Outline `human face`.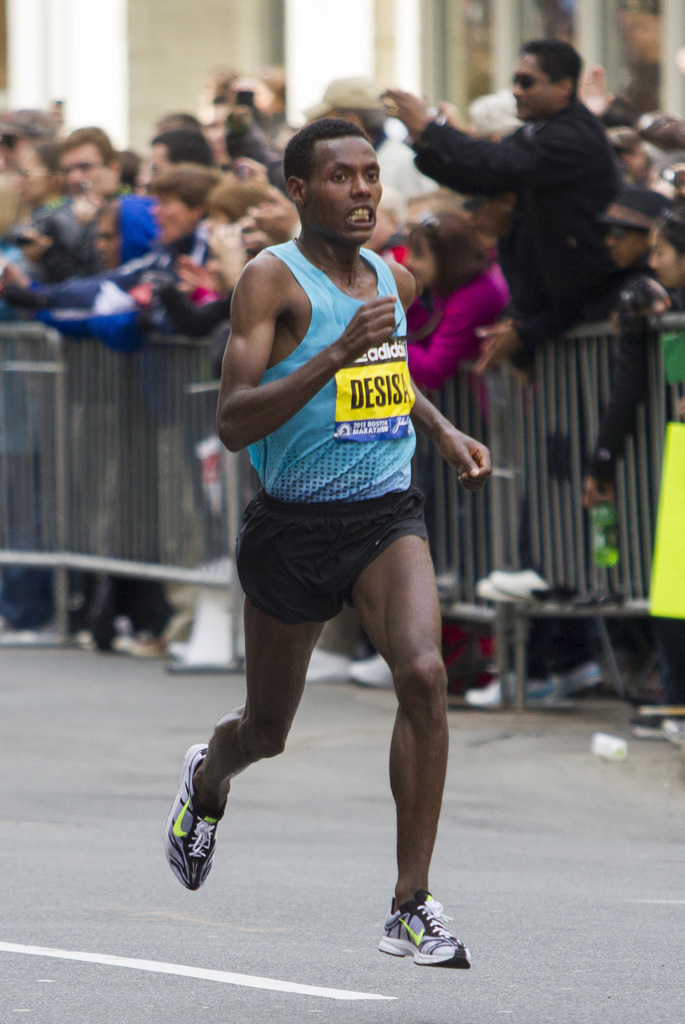
Outline: Rect(19, 148, 51, 204).
